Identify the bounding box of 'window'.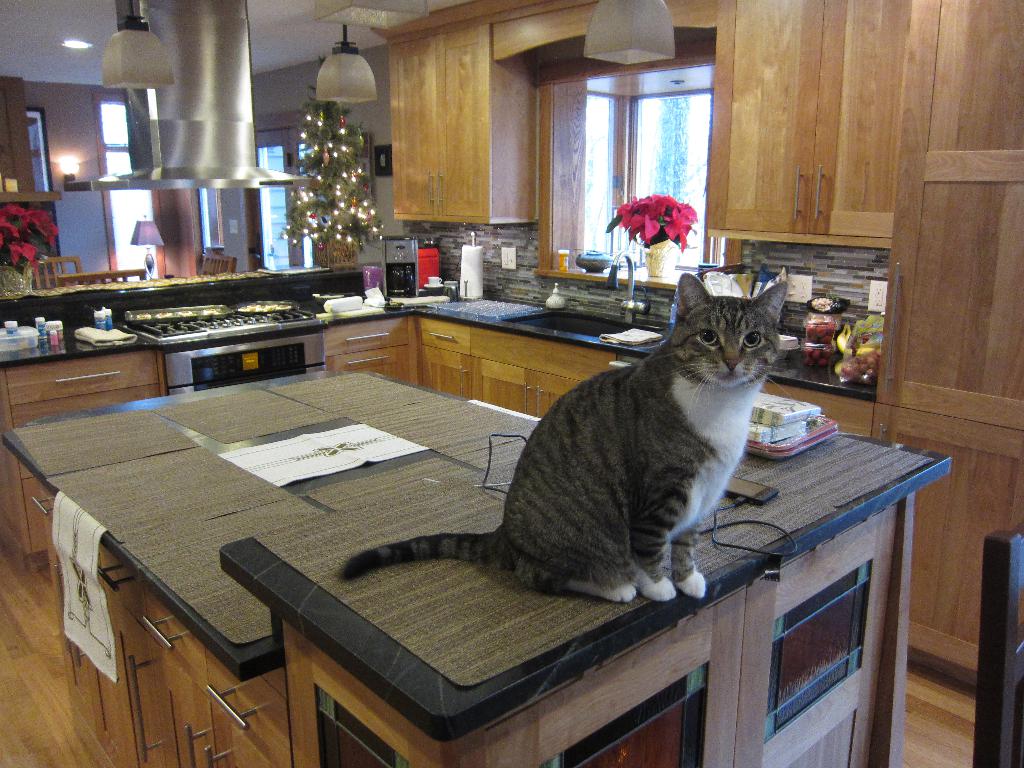
BBox(545, 48, 716, 289).
